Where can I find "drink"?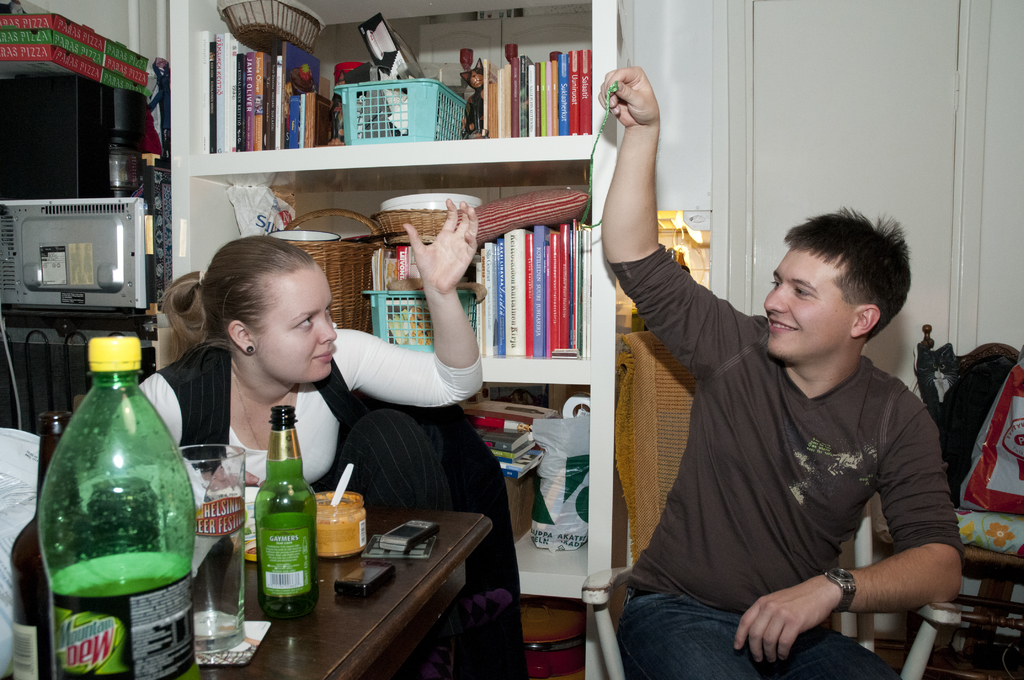
You can find it at locate(45, 579, 195, 679).
